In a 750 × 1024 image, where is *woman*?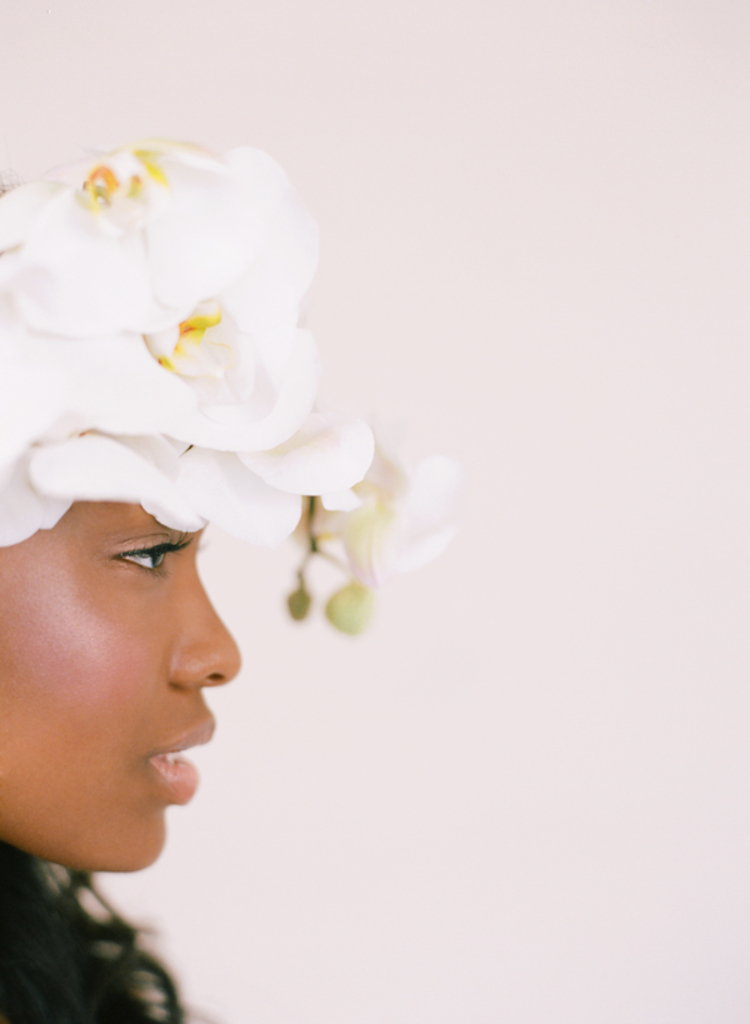
[left=0, top=120, right=424, bottom=1009].
